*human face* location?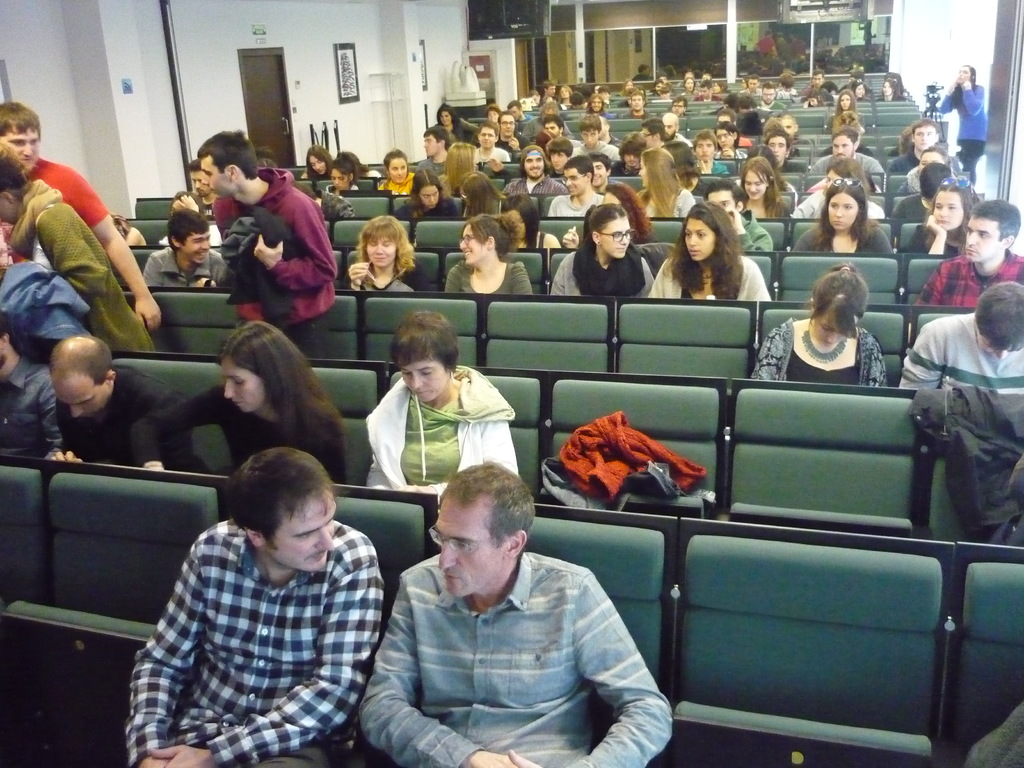
[671,100,685,114]
